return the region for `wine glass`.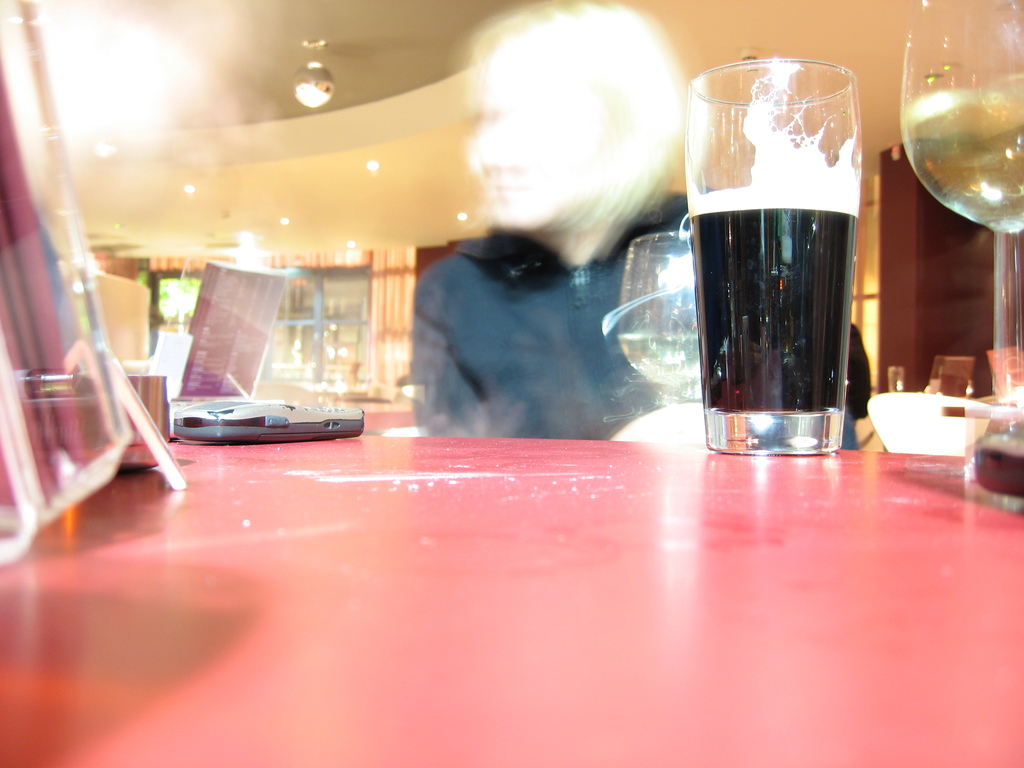
region(900, 0, 1023, 404).
